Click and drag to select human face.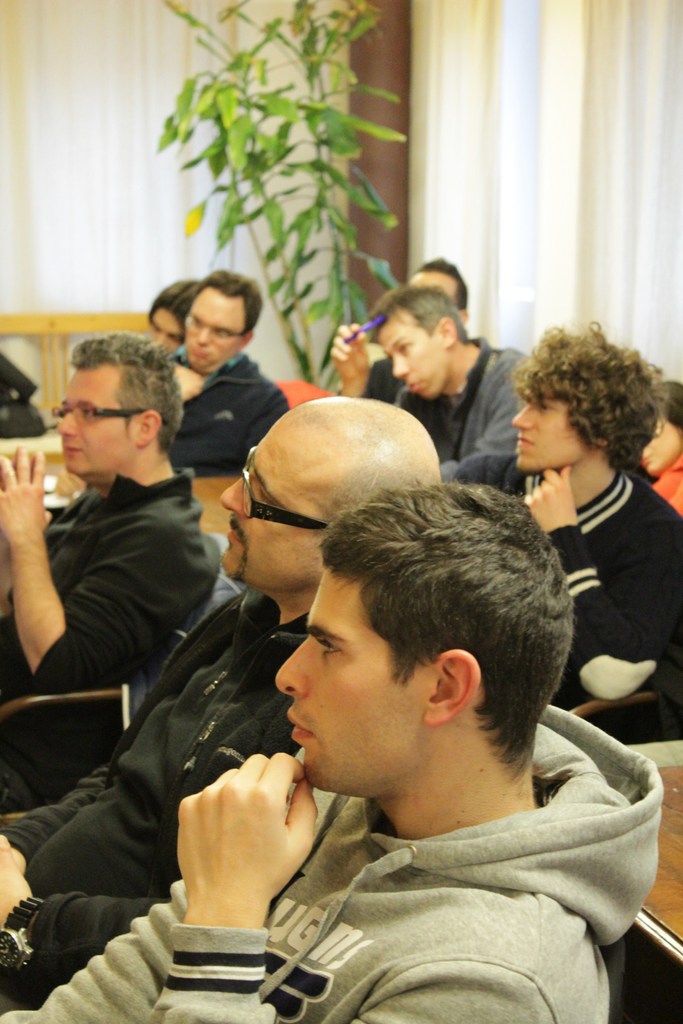
Selection: crop(181, 285, 246, 375).
